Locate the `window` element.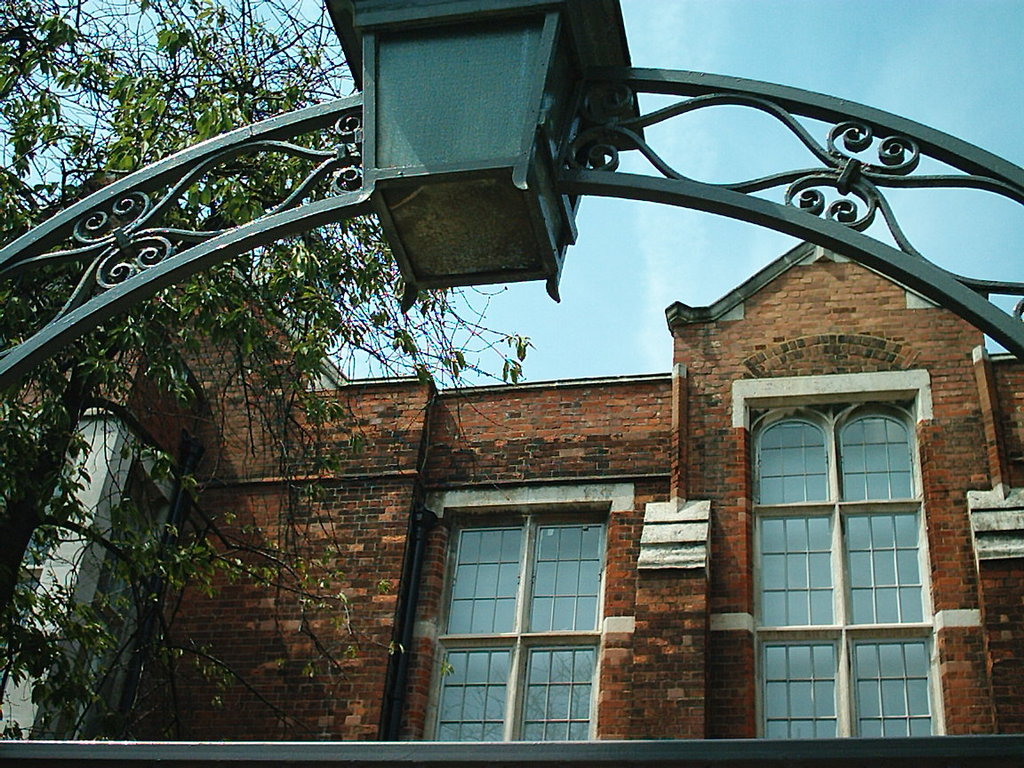
Element bbox: 746 388 941 742.
